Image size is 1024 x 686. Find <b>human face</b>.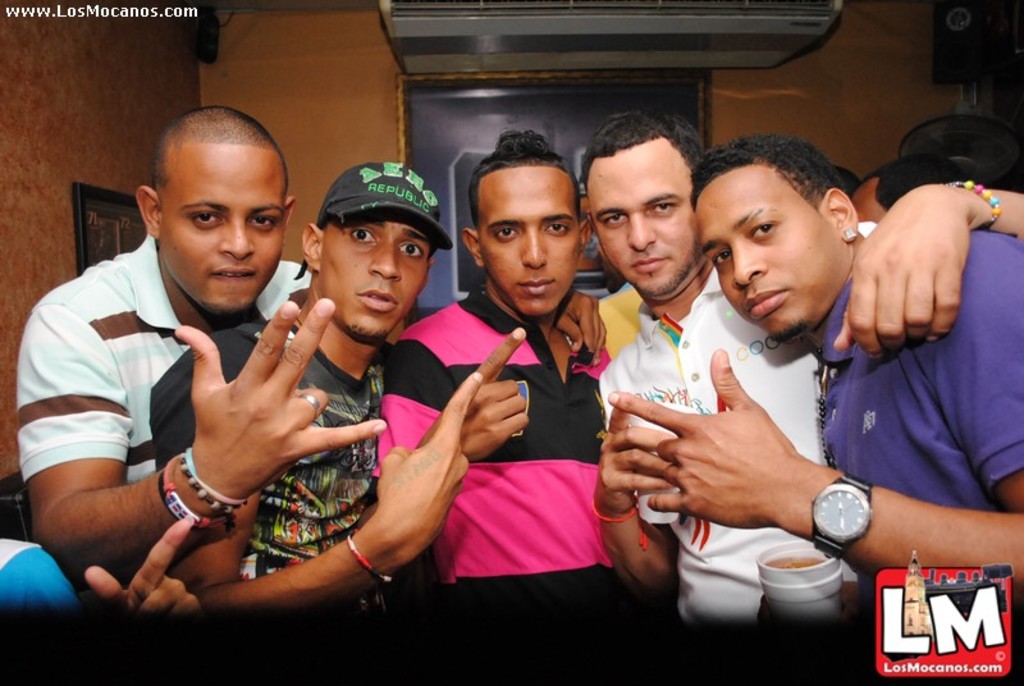
{"left": 692, "top": 165, "right": 842, "bottom": 348}.
